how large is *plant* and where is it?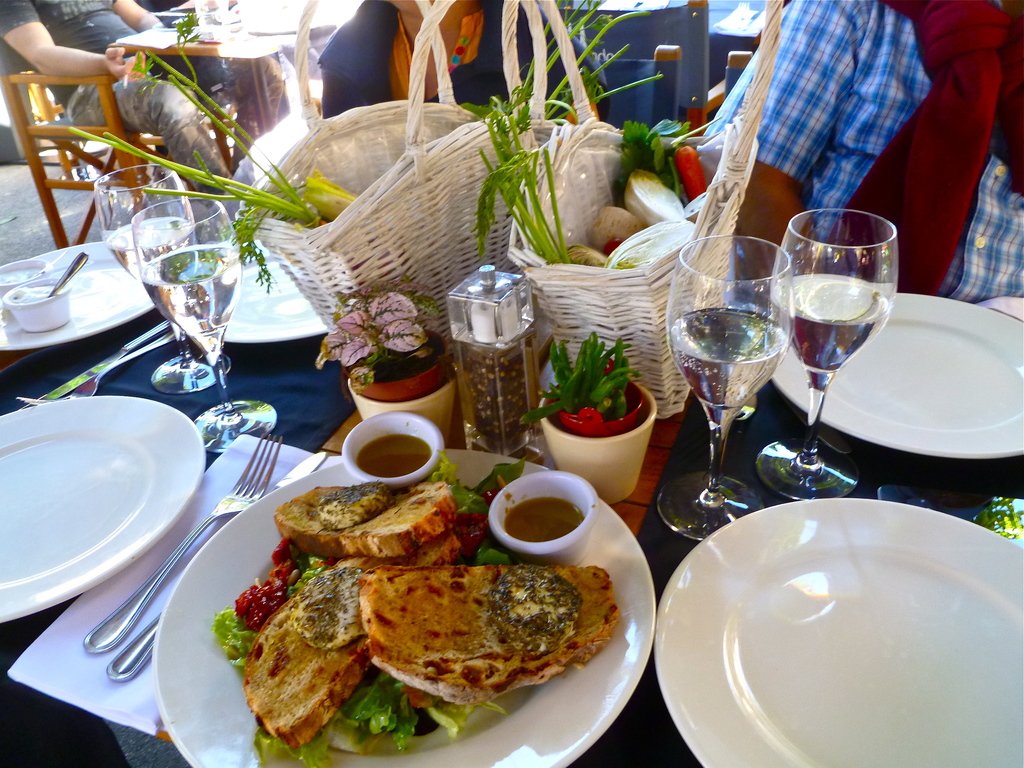
Bounding box: box(524, 341, 641, 422).
